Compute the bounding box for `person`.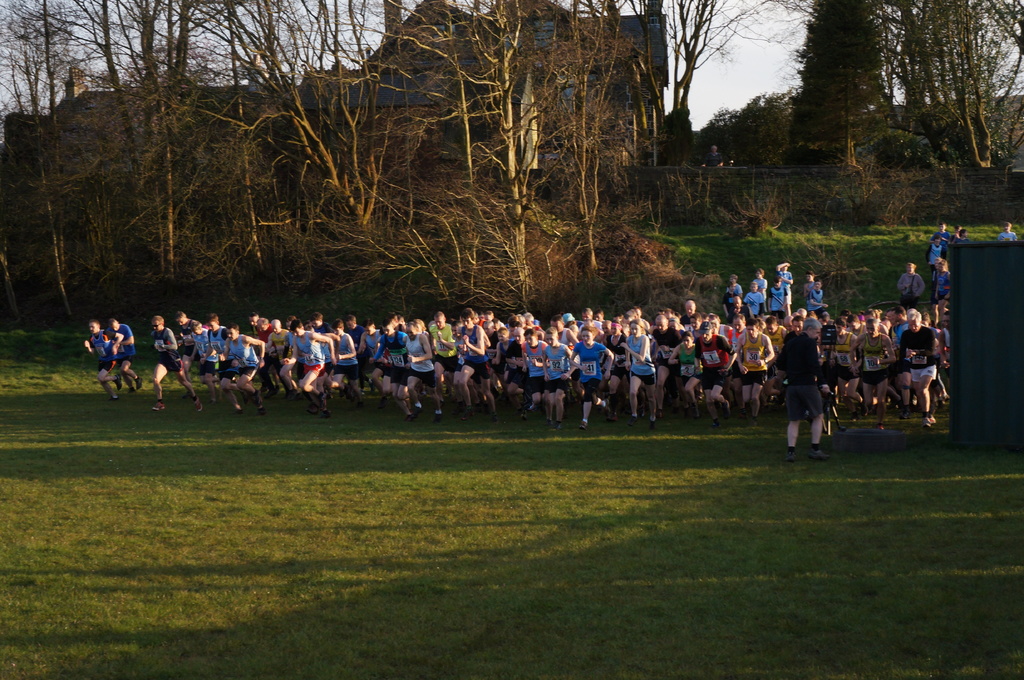
BBox(662, 331, 701, 413).
